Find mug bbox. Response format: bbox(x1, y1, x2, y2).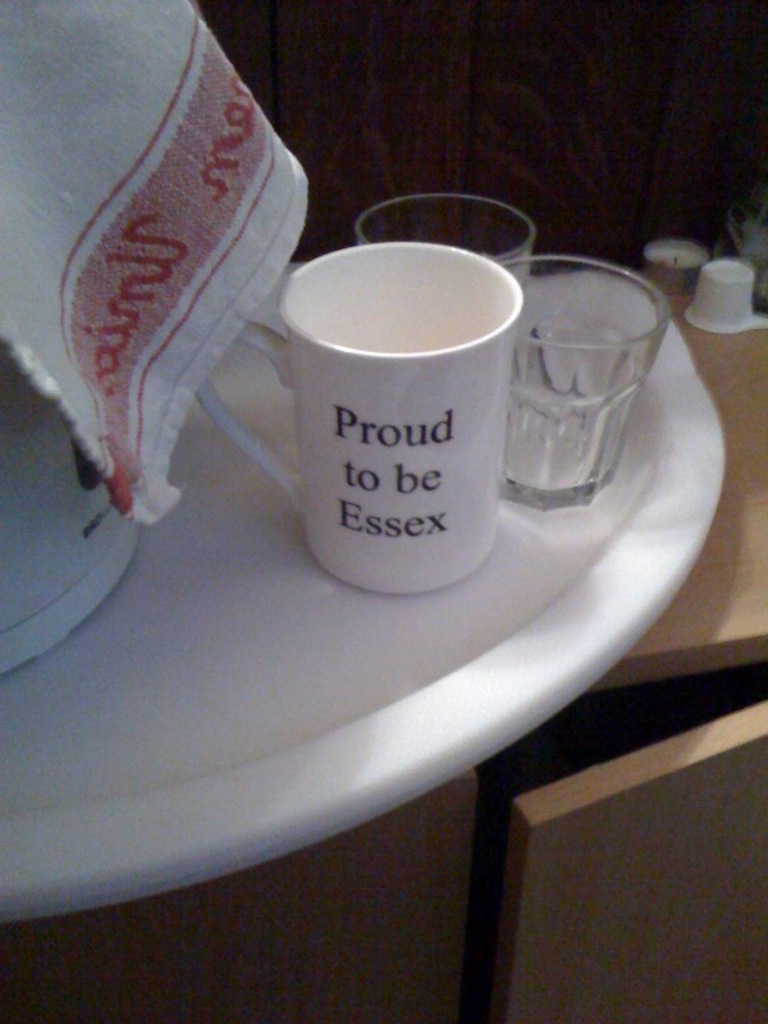
bbox(193, 242, 524, 598).
